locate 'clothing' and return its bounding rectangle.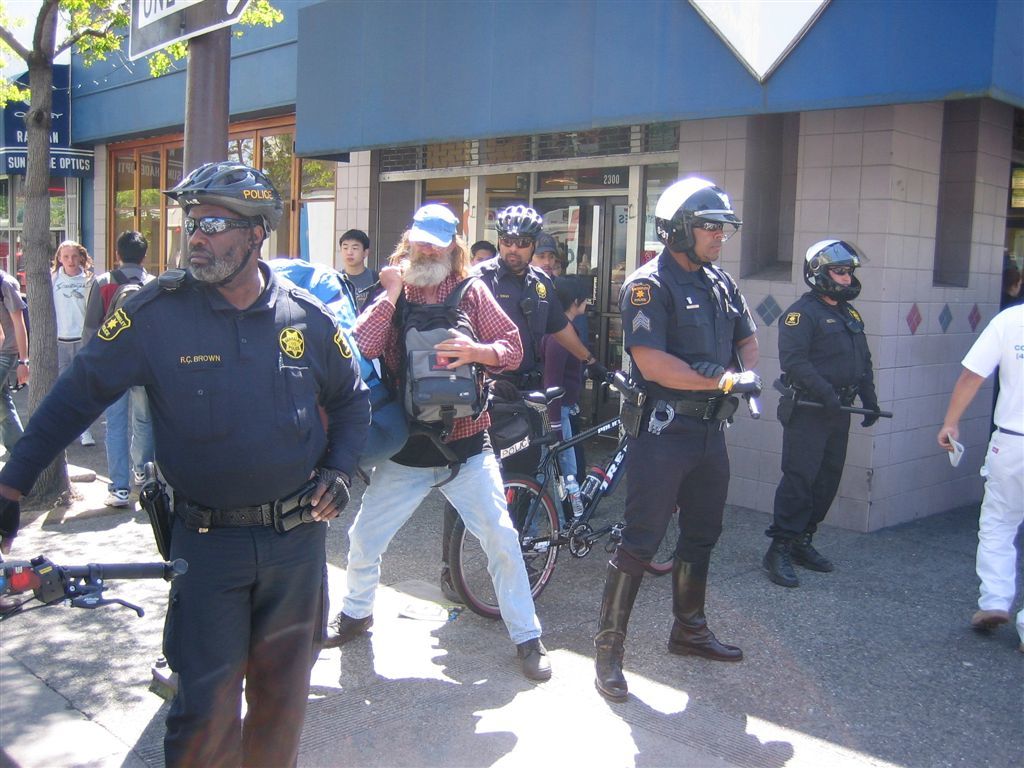
[x1=49, y1=263, x2=95, y2=381].
